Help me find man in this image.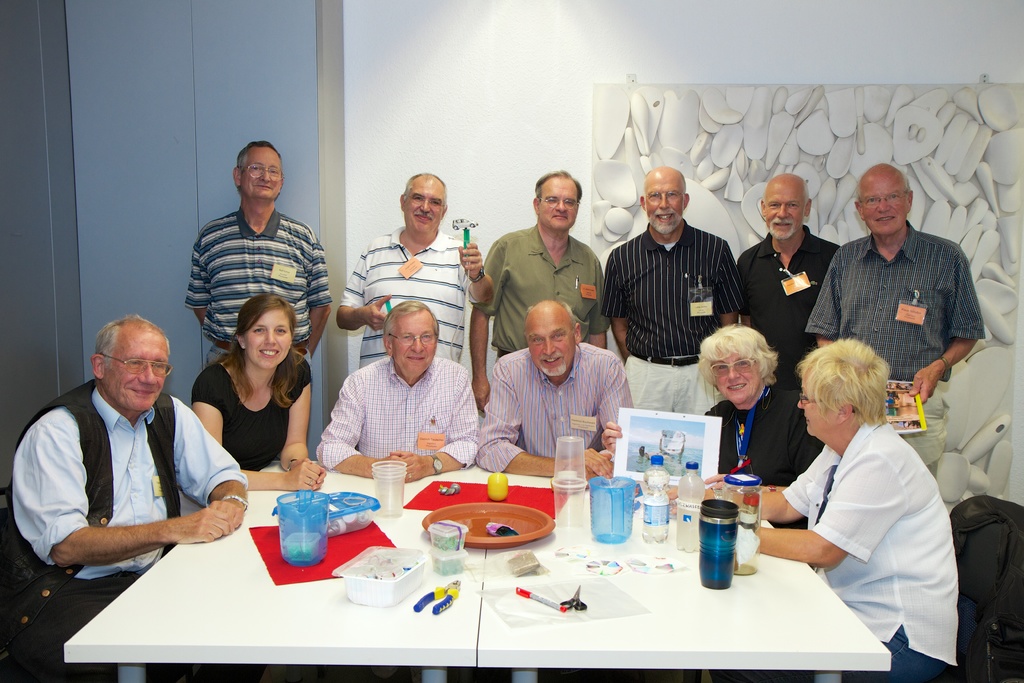
Found it: pyautogui.locateOnScreen(740, 172, 840, 370).
